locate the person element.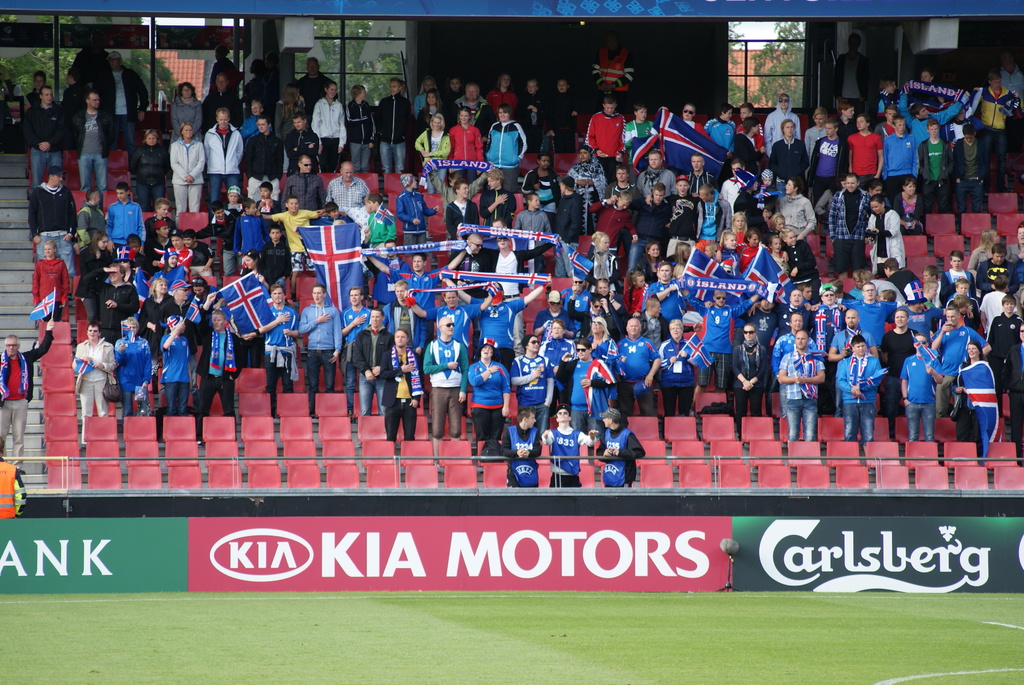
Element bbox: (left=950, top=330, right=1000, bottom=465).
